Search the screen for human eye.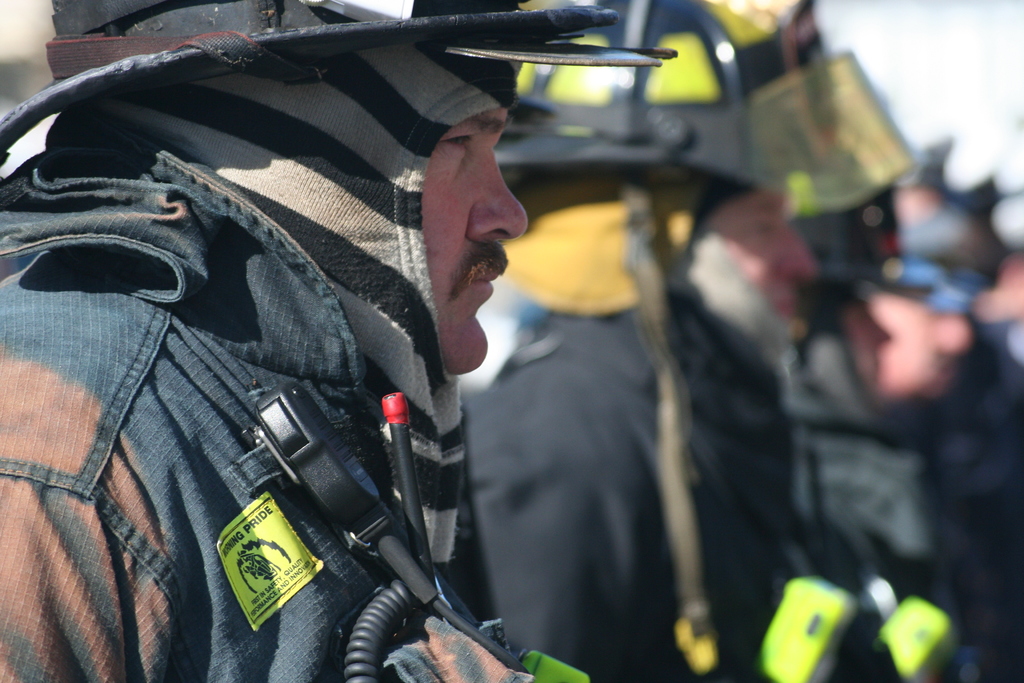
Found at l=438, t=133, r=478, b=158.
